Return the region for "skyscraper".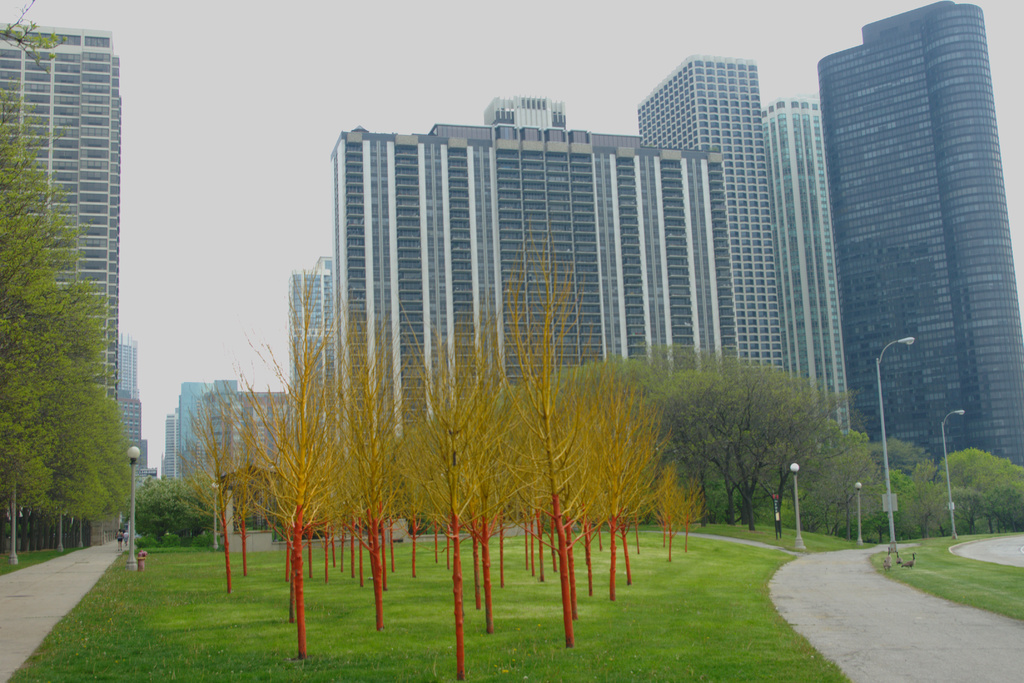
(172,377,236,475).
